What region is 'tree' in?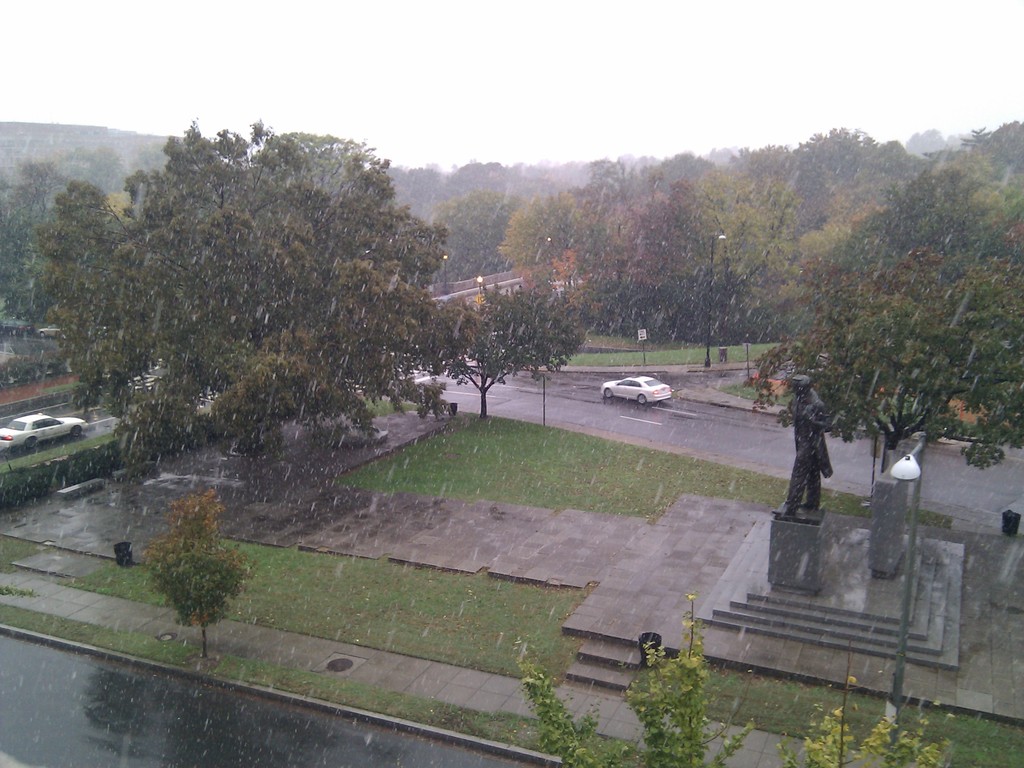
pyautogui.locateOnScreen(145, 486, 256, 657).
